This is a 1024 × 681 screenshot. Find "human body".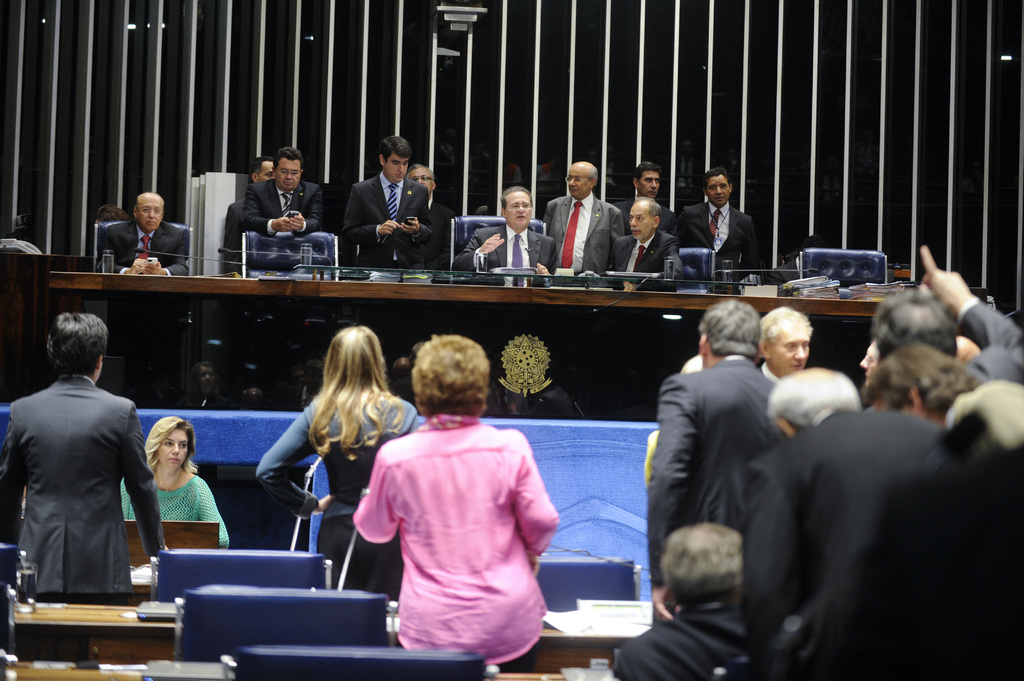
Bounding box: (x1=676, y1=166, x2=760, y2=271).
